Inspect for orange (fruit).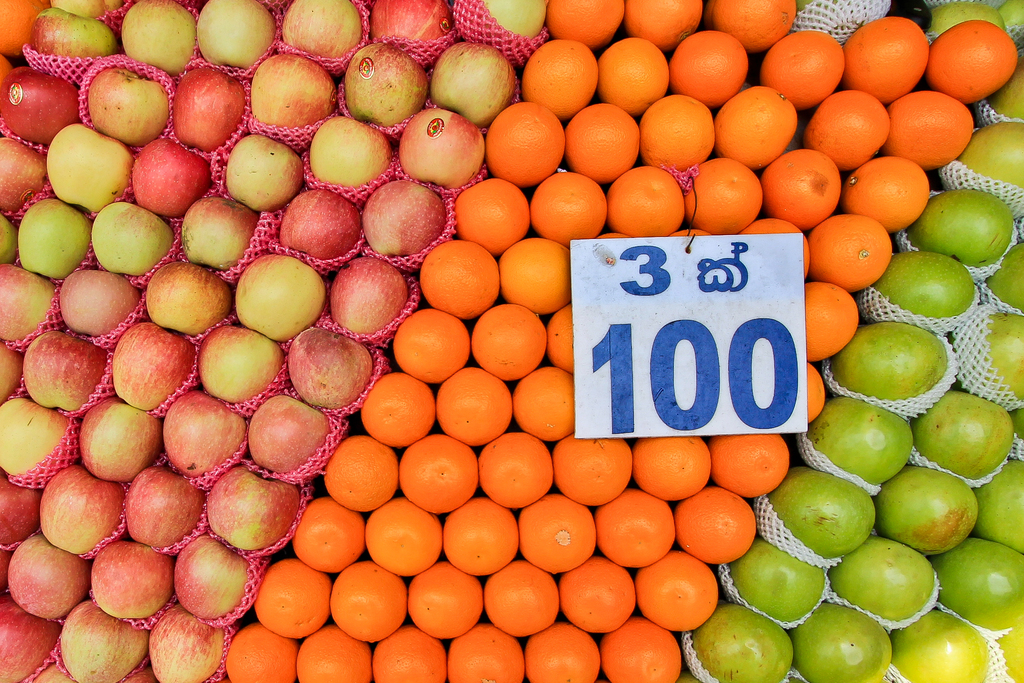
Inspection: (x1=409, y1=240, x2=506, y2=319).
